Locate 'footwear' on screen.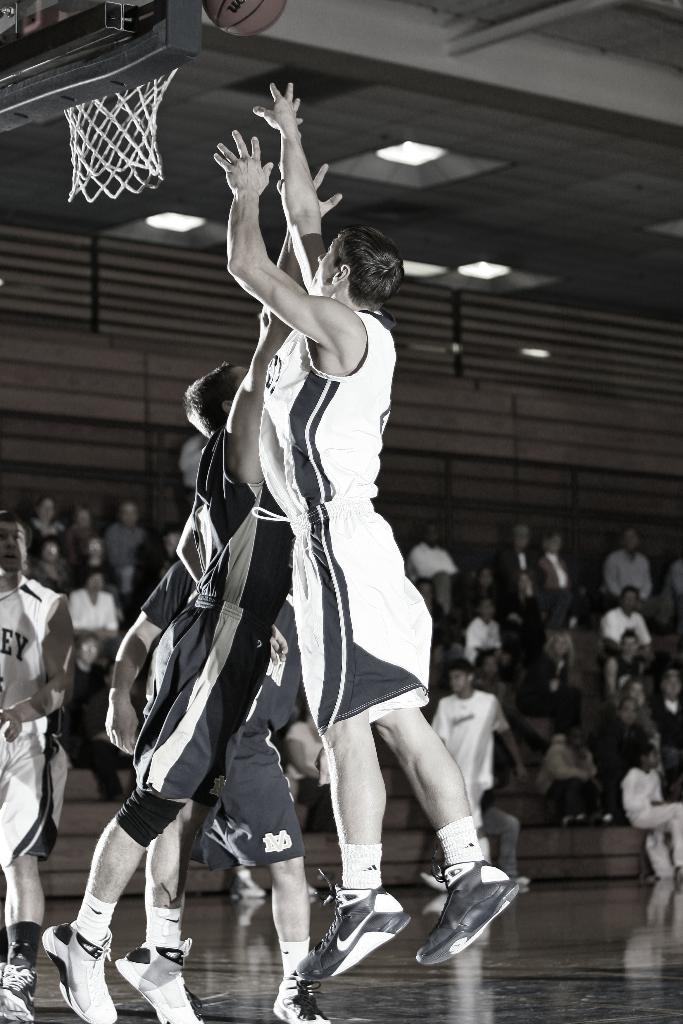
On screen at left=294, top=869, right=411, bottom=974.
